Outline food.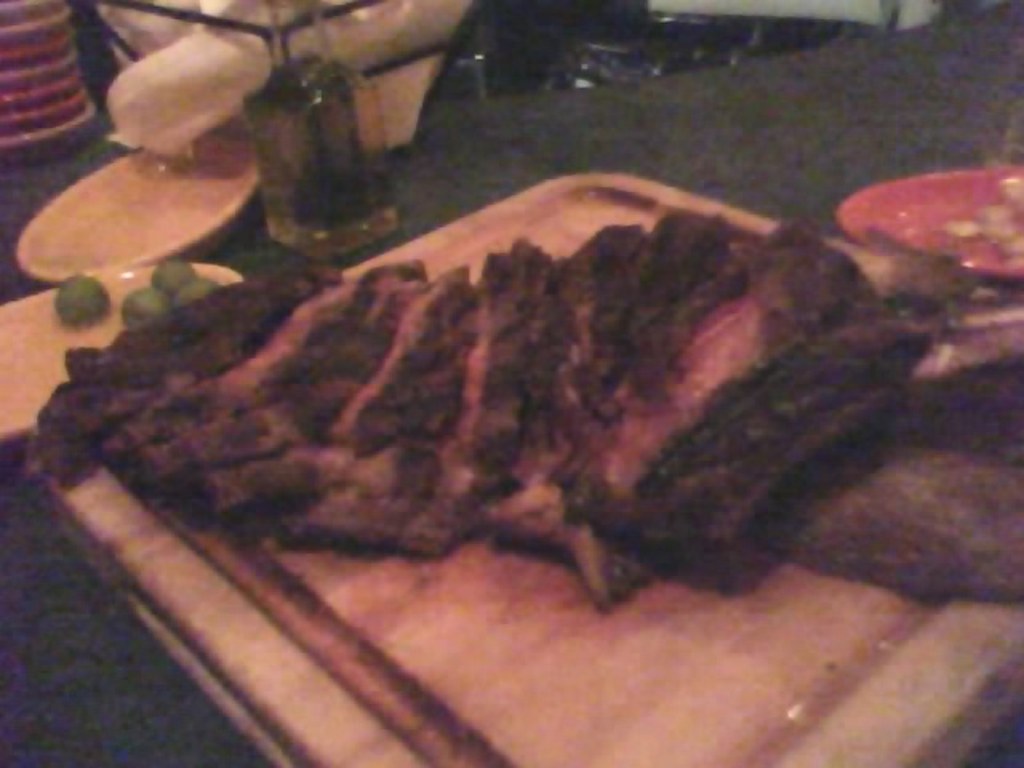
Outline: <bbox>72, 149, 965, 632</bbox>.
